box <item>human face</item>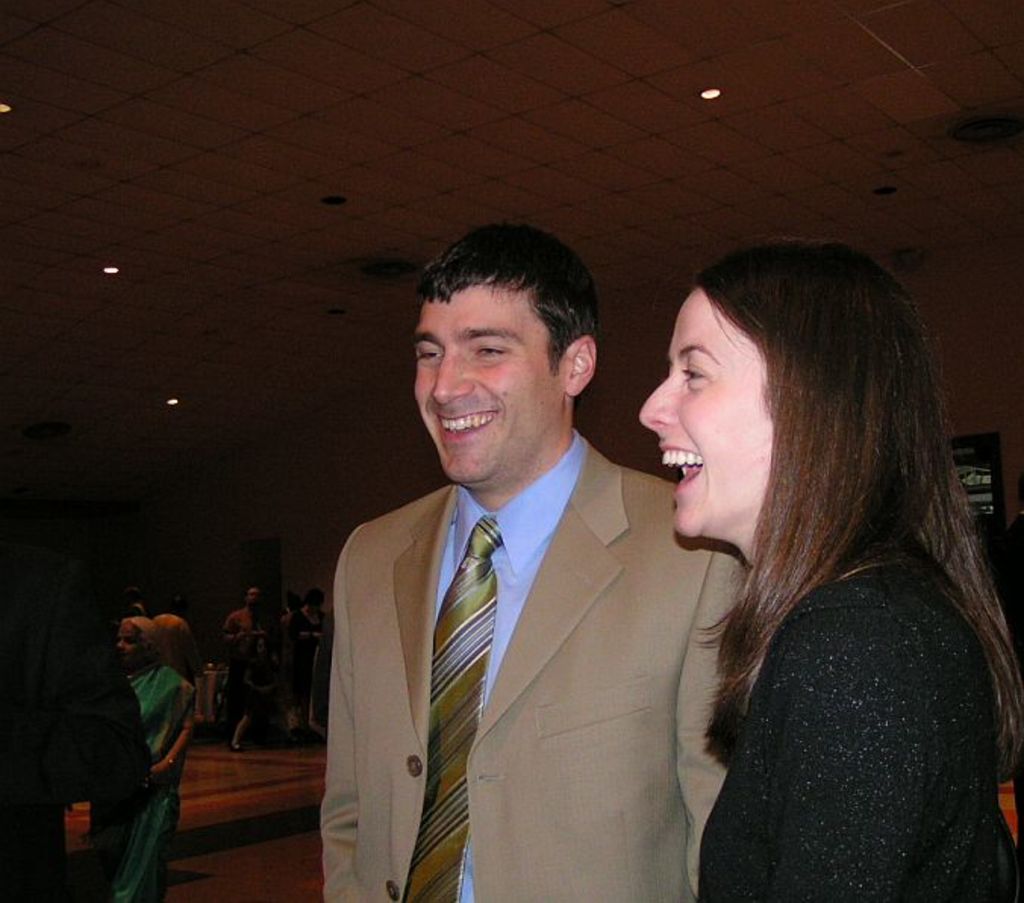
409, 285, 565, 489
